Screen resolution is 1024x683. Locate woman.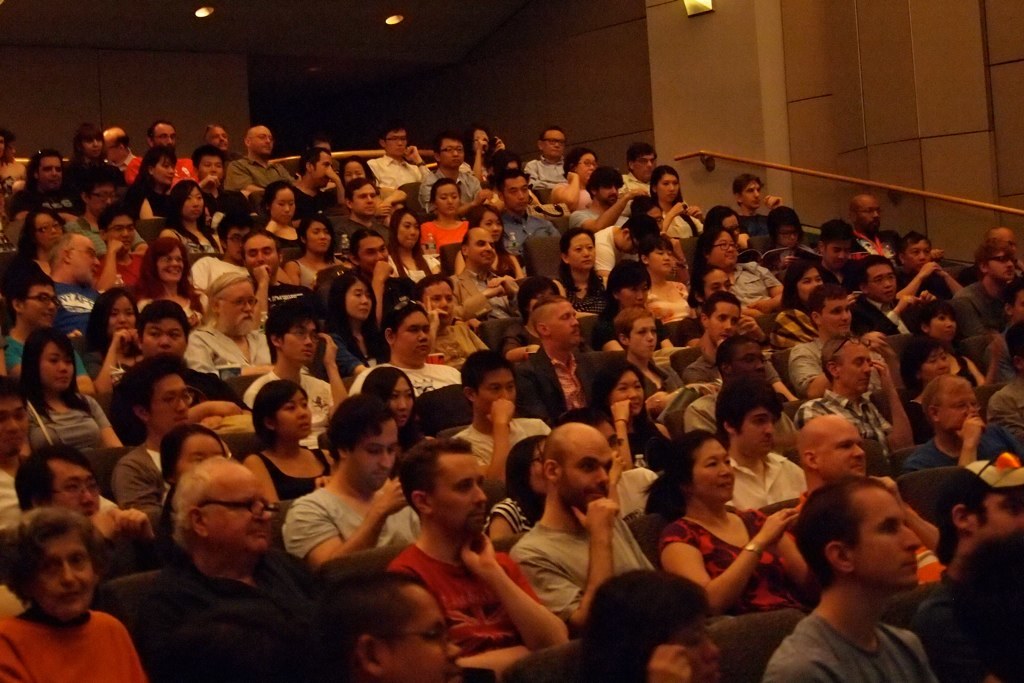
bbox(23, 204, 69, 278).
